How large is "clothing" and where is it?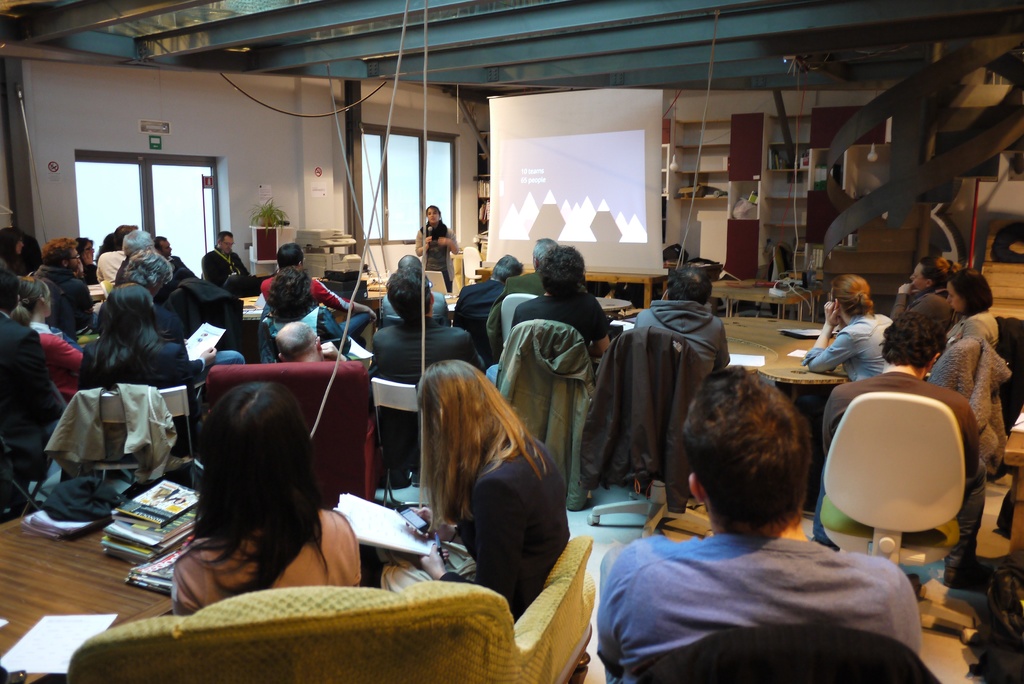
Bounding box: x1=636, y1=300, x2=731, y2=379.
